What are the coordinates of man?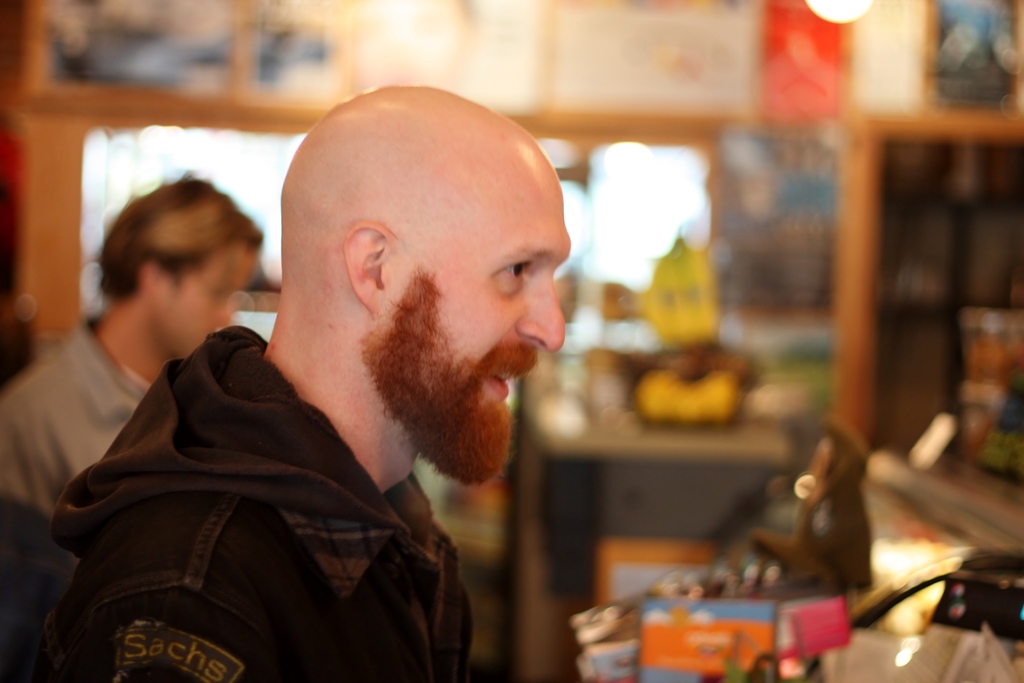
bbox=[0, 173, 266, 598].
